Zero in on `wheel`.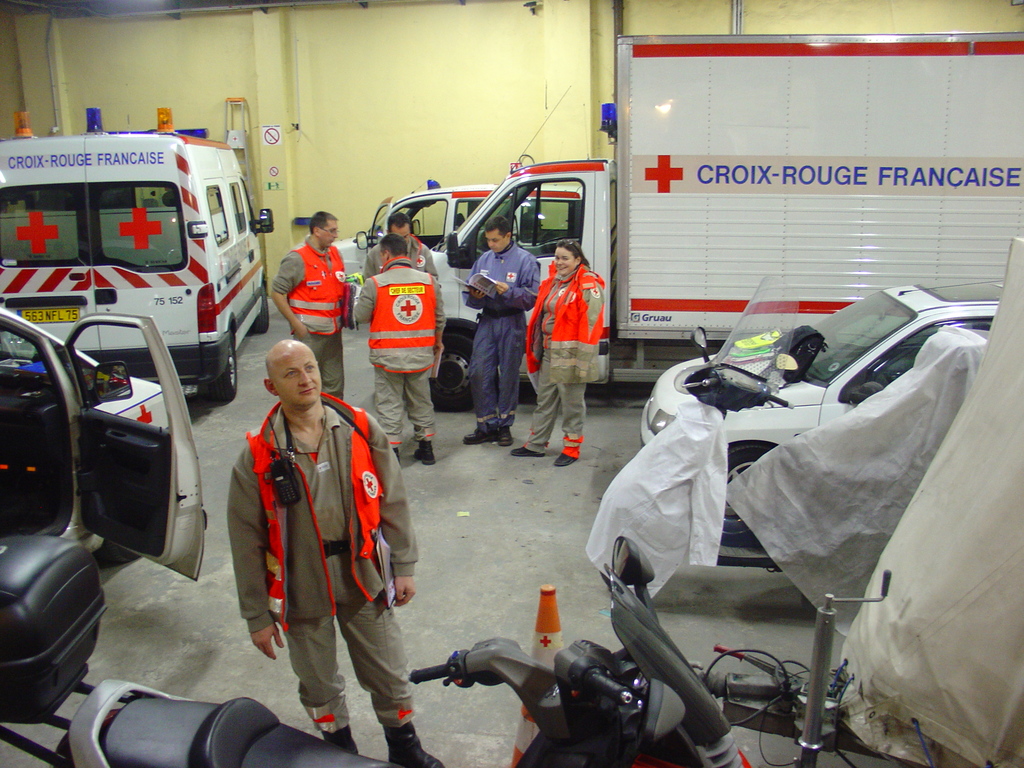
Zeroed in: select_region(250, 277, 269, 342).
